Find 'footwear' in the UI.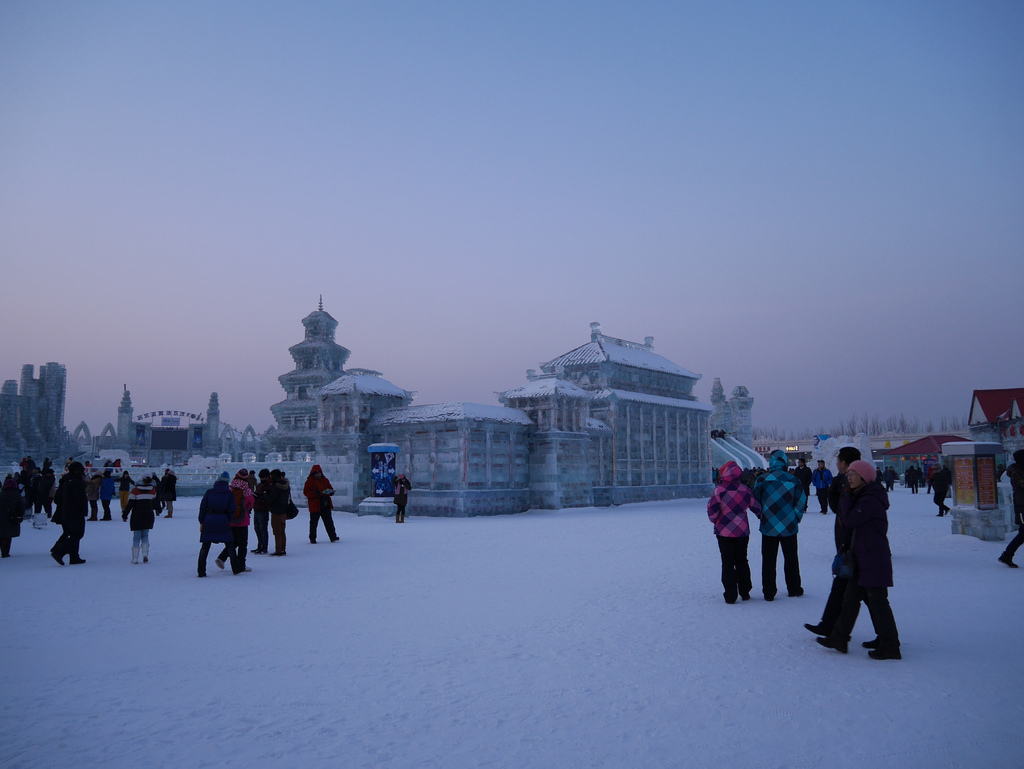
UI element at x1=68 y1=557 x2=88 y2=568.
